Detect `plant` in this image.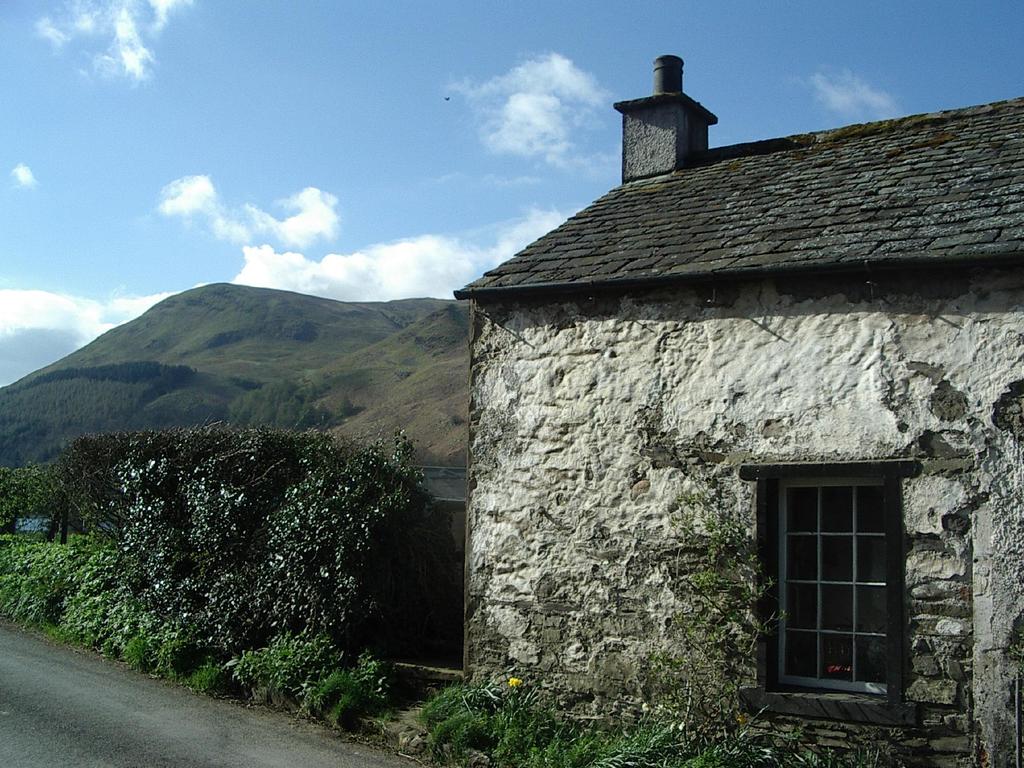
Detection: bbox(403, 673, 601, 765).
